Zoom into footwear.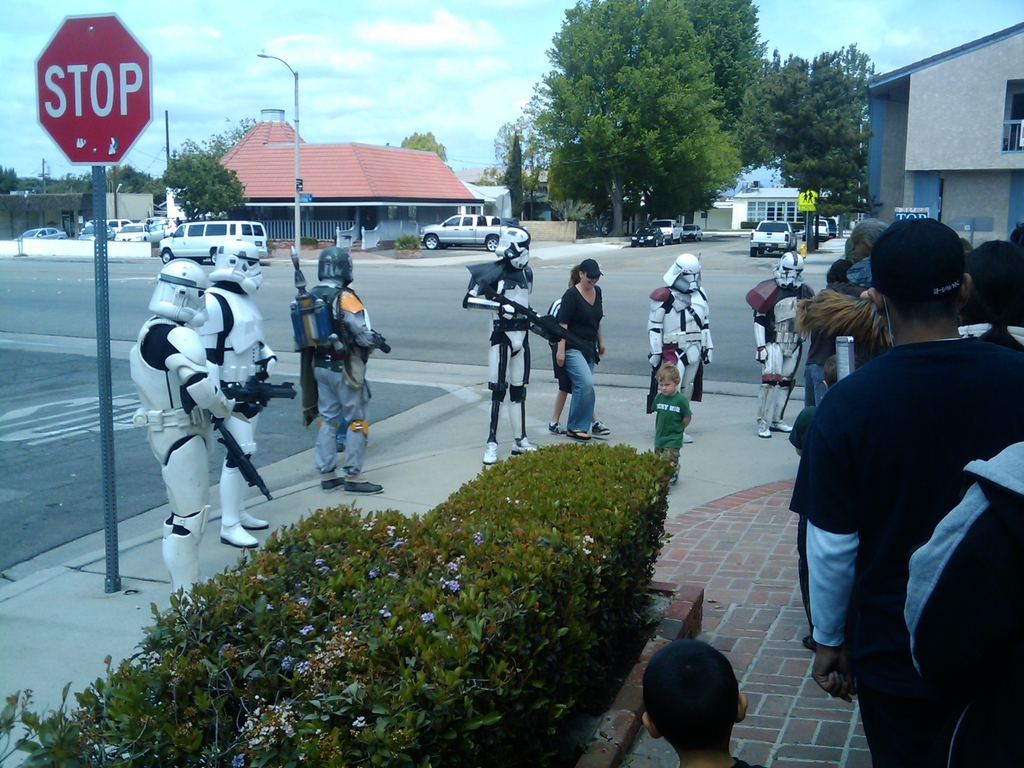
Zoom target: 218,527,263,546.
